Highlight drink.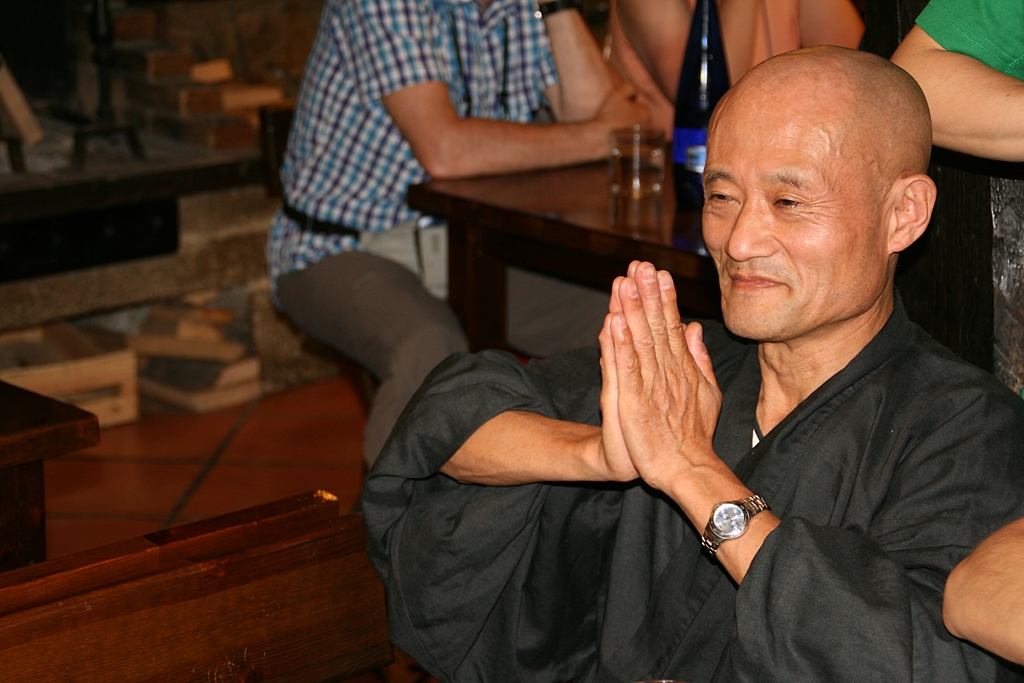
Highlighted region: (left=612, top=142, right=668, bottom=201).
